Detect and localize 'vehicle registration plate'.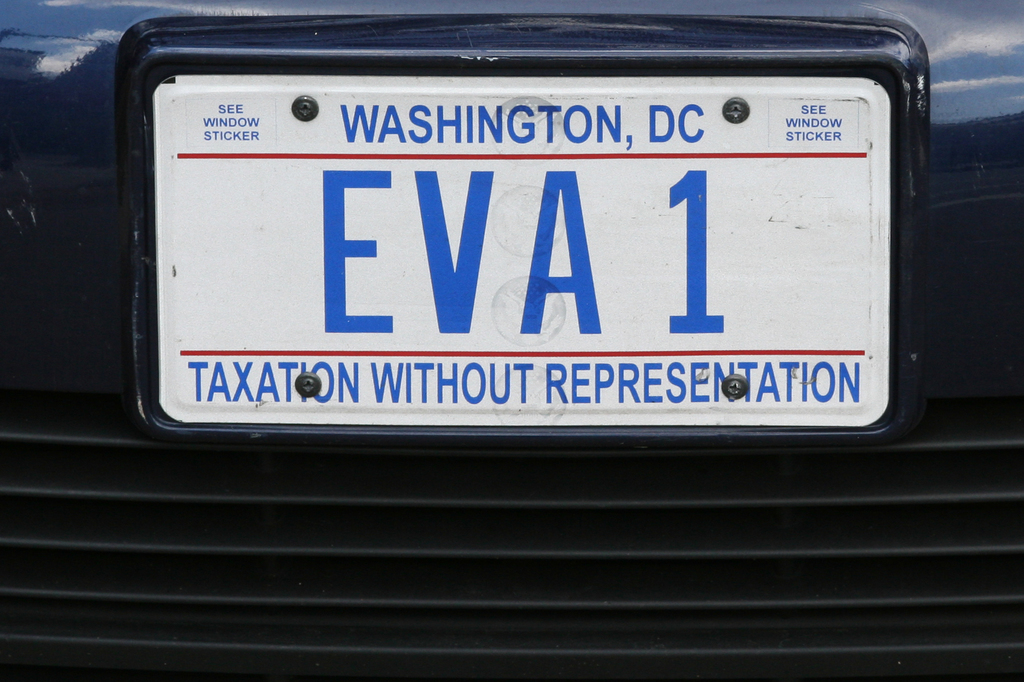
Localized at bbox=(113, 24, 916, 439).
